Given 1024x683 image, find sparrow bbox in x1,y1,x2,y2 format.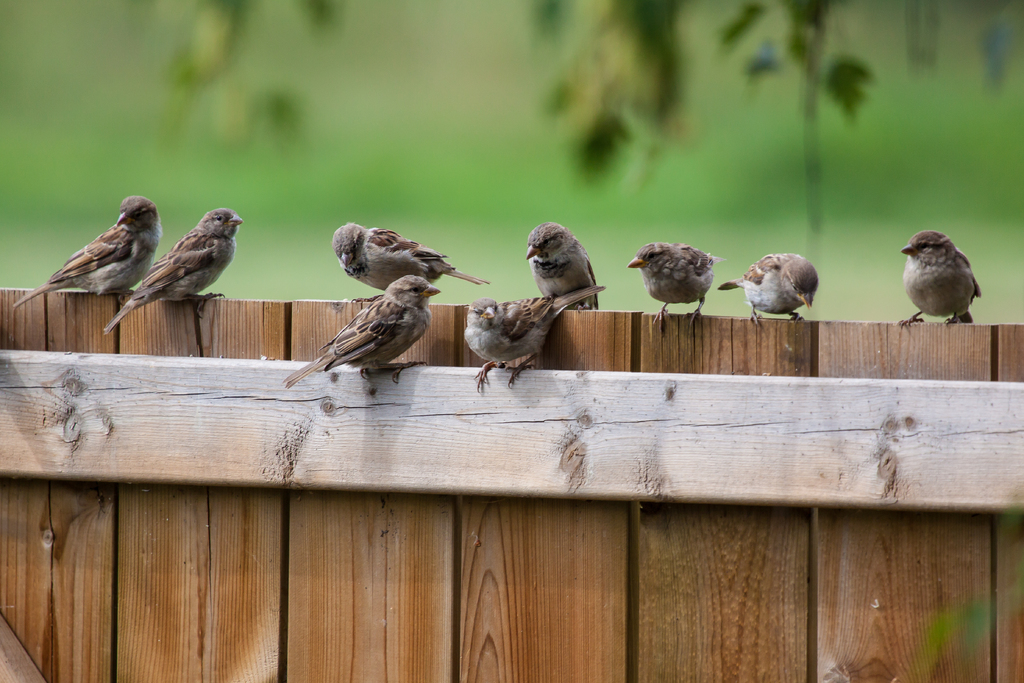
902,225,984,325.
